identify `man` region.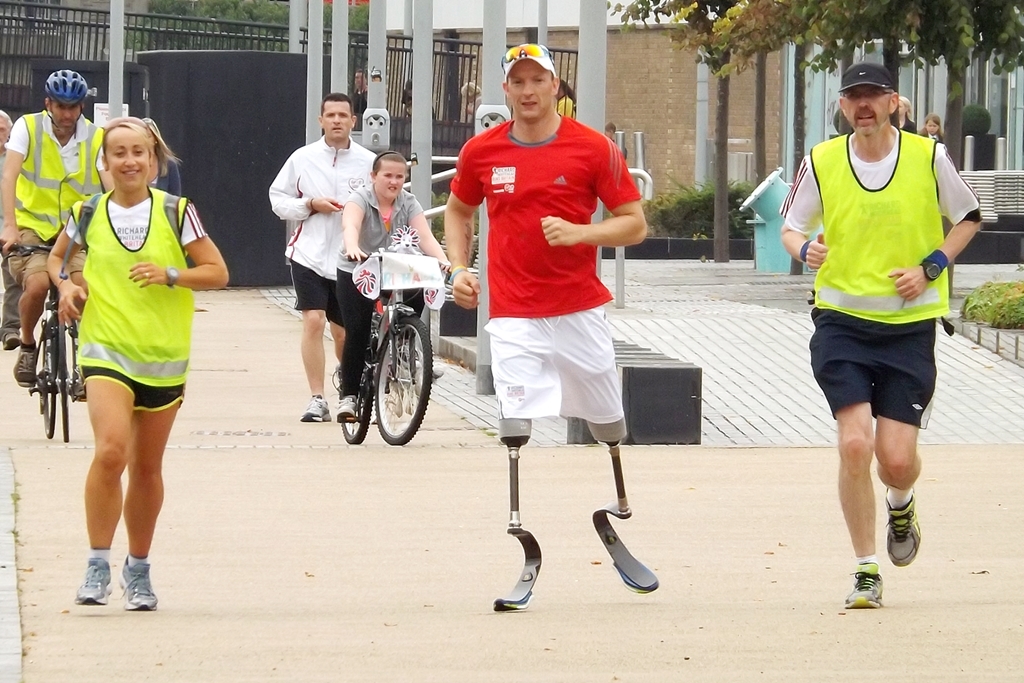
Region: [x1=260, y1=91, x2=380, y2=423].
